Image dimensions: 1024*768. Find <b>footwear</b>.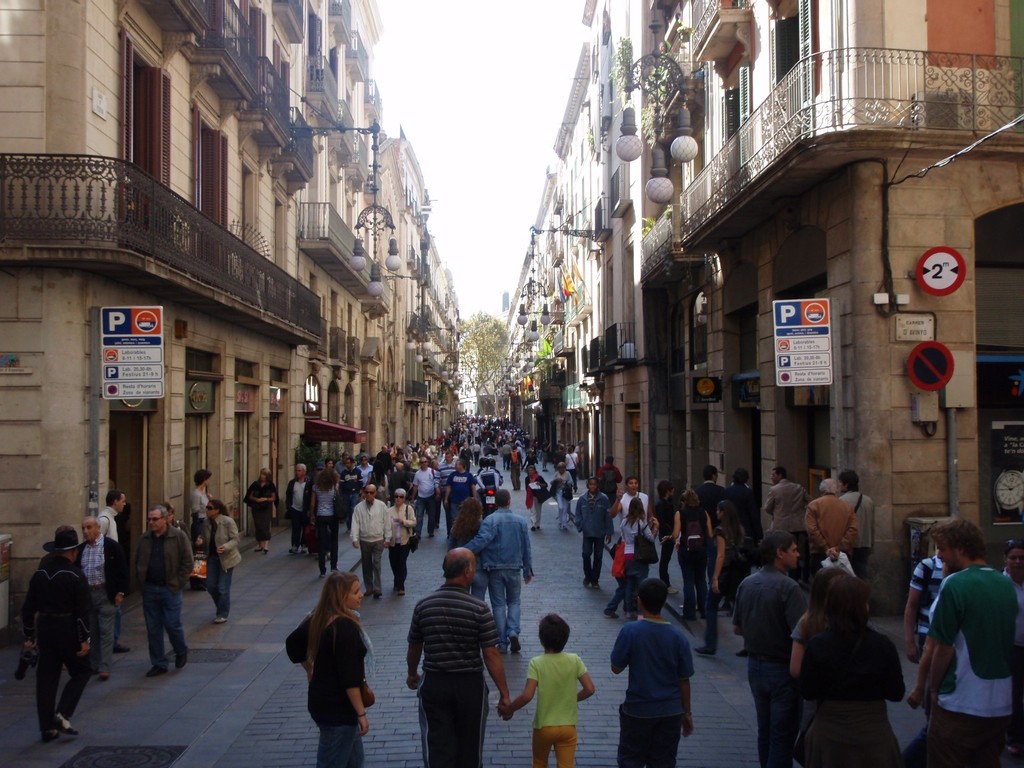
crop(399, 588, 403, 595).
